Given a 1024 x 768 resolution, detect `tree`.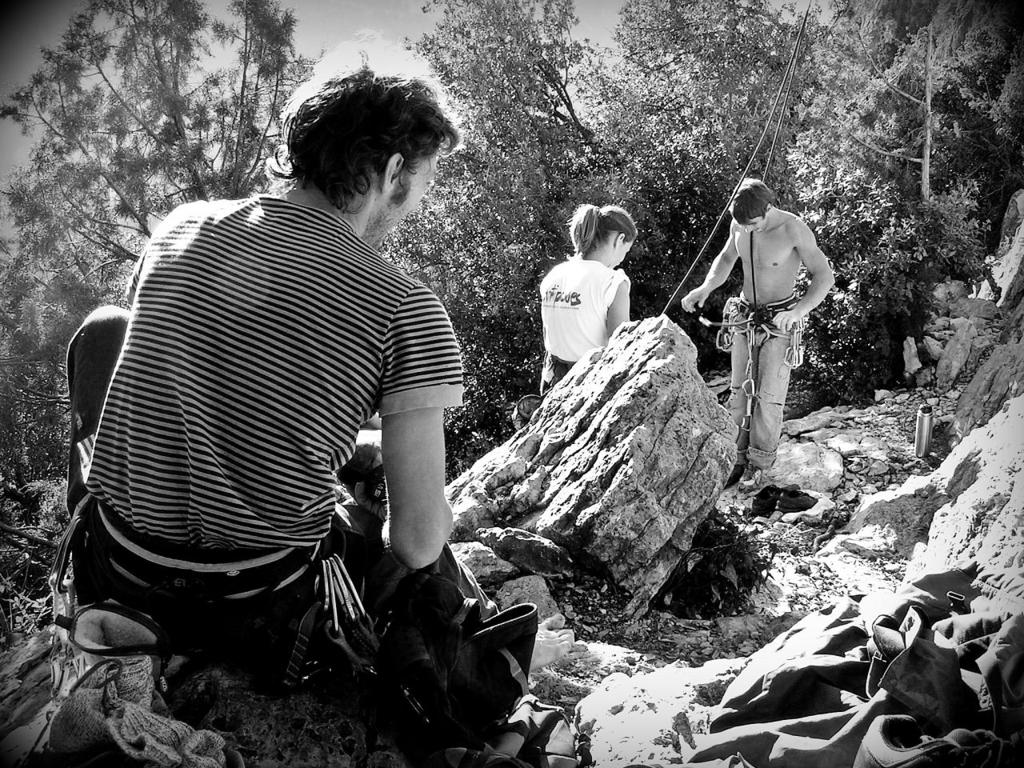
pyautogui.locateOnScreen(605, 0, 847, 203).
